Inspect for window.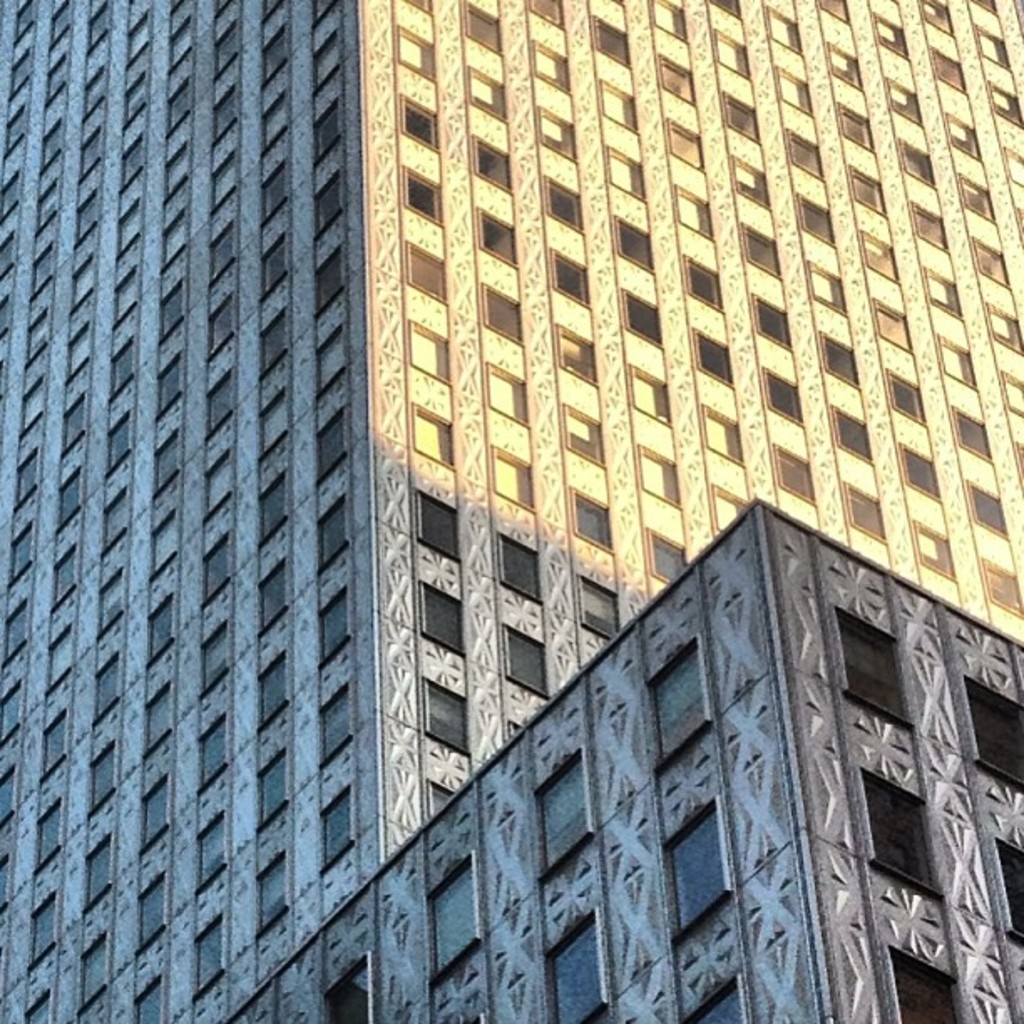
Inspection: 413 397 450 470.
